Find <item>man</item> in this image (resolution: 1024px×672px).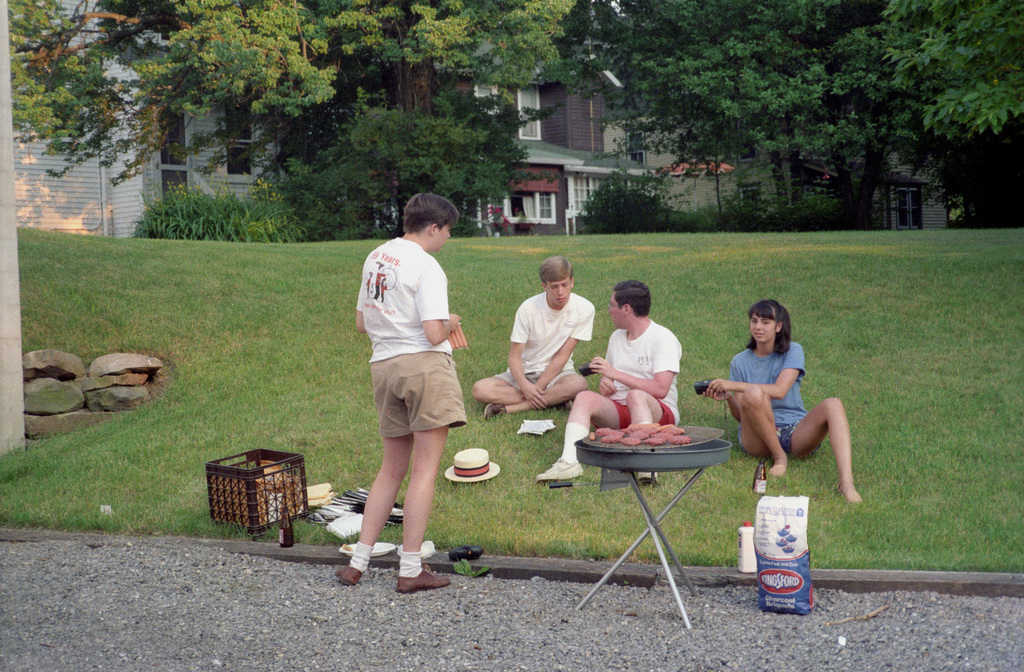
{"x1": 472, "y1": 257, "x2": 595, "y2": 420}.
